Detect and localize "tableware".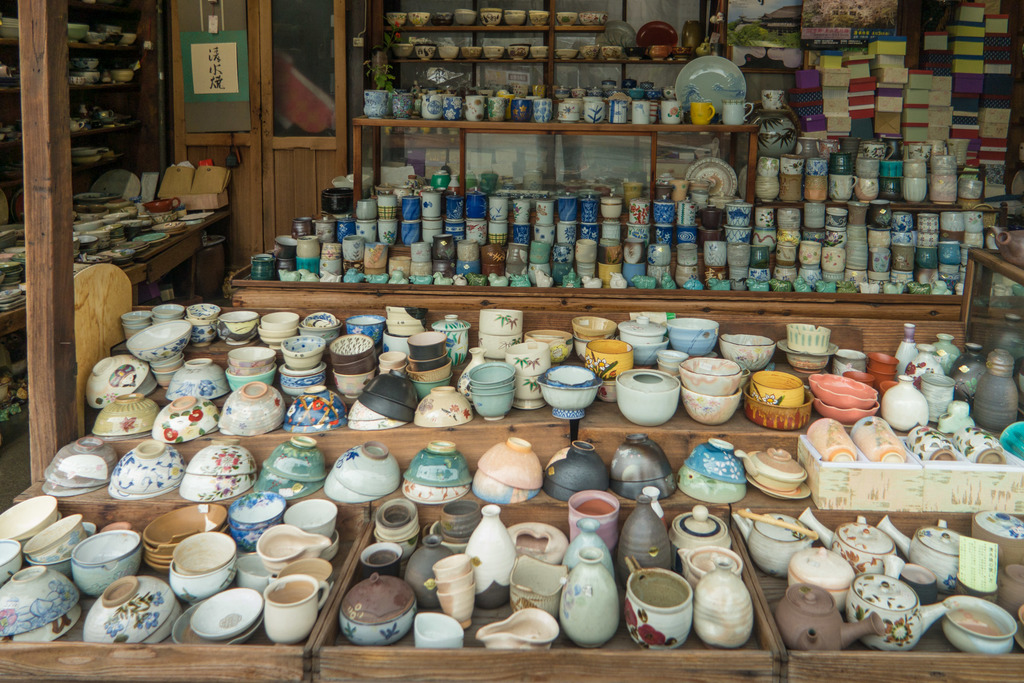
Localized at locate(278, 260, 294, 275).
